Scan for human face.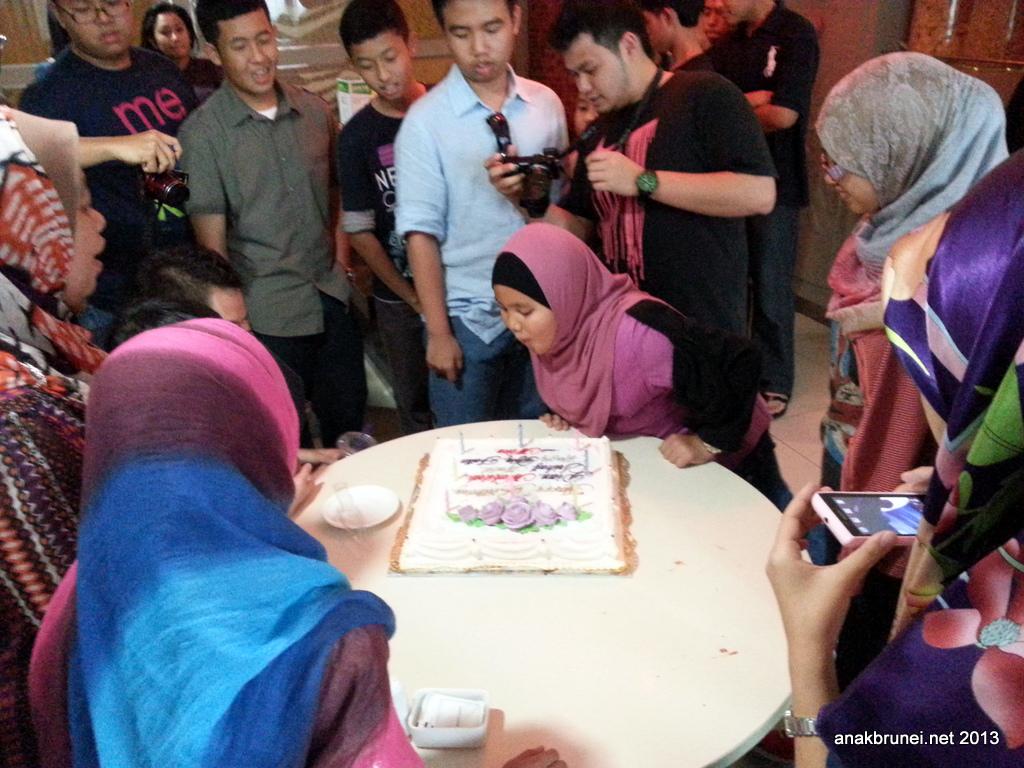
Scan result: <box>216,2,282,95</box>.
